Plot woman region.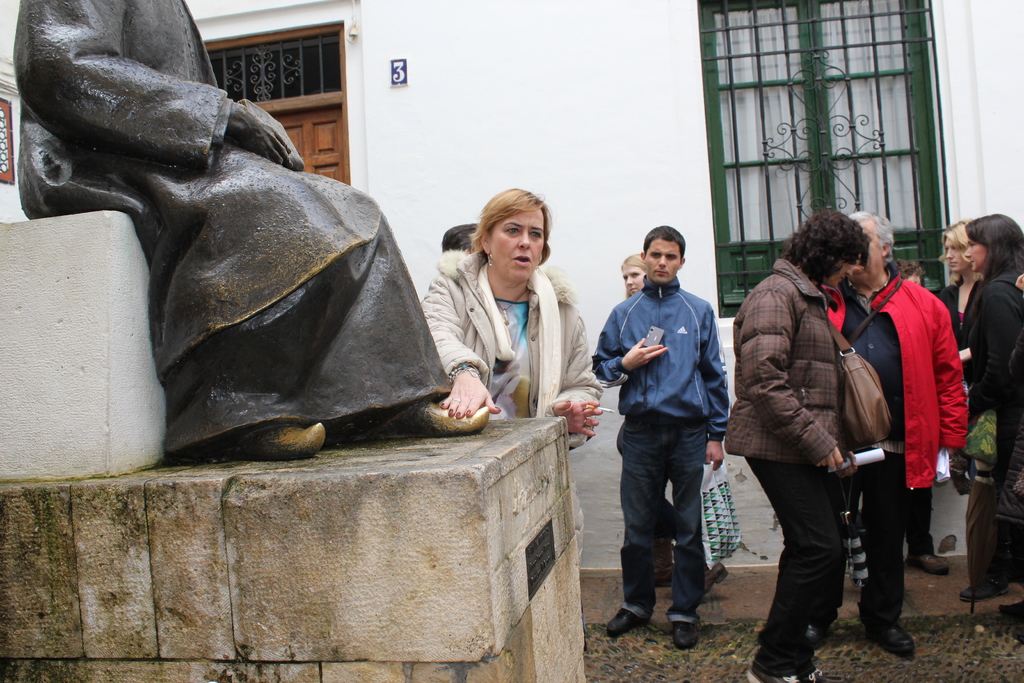
Plotted at 959, 213, 1023, 604.
